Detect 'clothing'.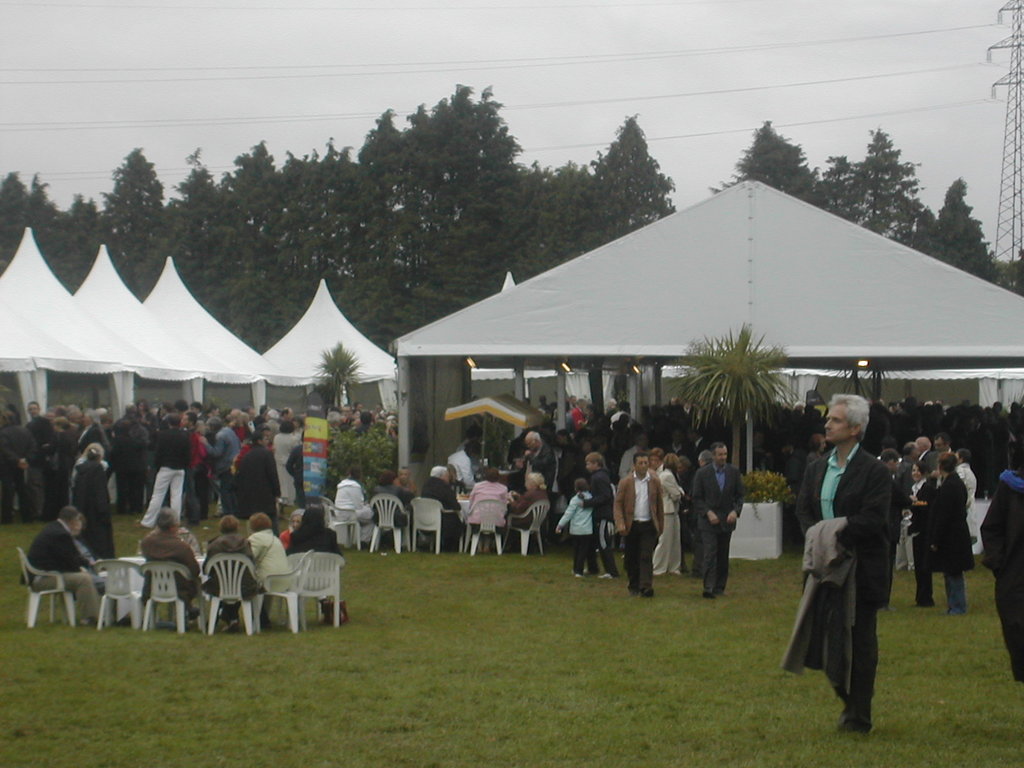
Detected at (27, 527, 98, 617).
